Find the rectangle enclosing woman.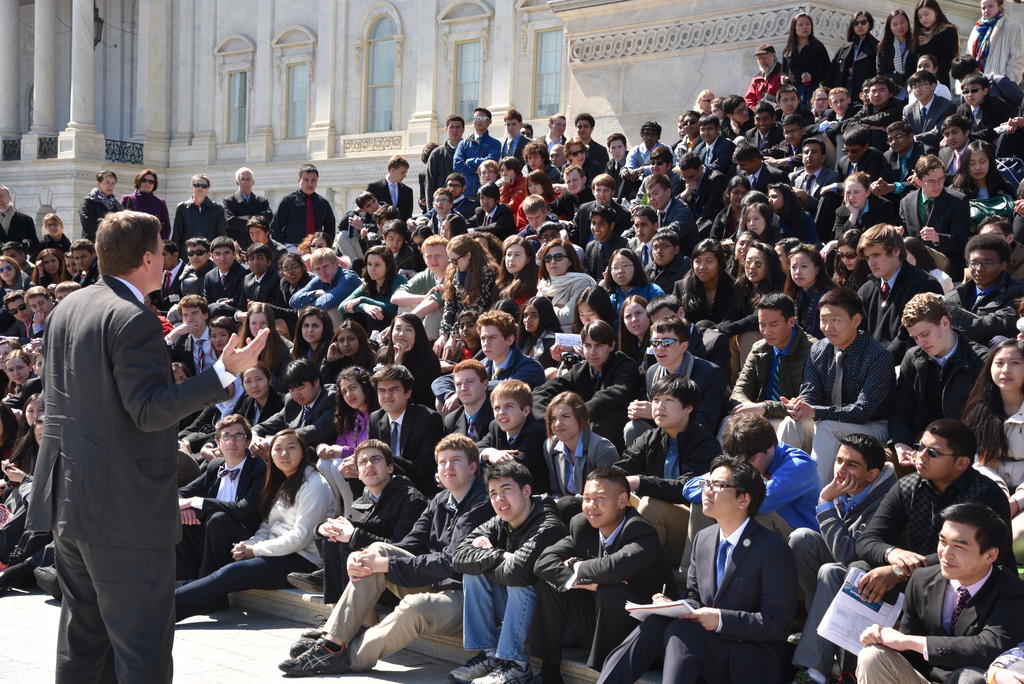
bbox=(785, 246, 829, 327).
